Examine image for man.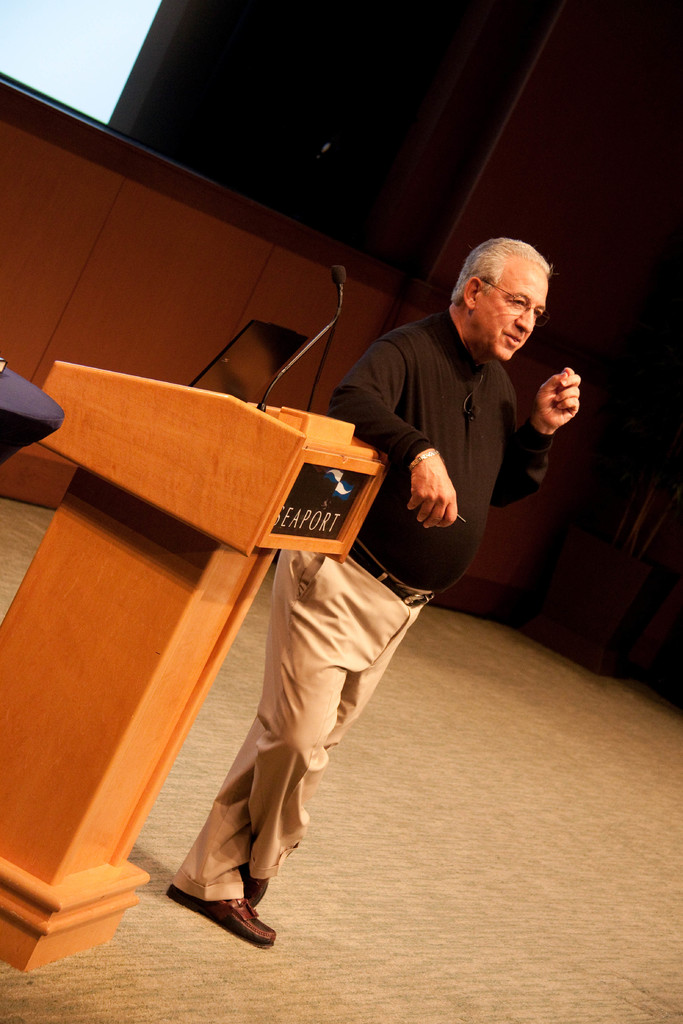
Examination result: [191, 214, 547, 898].
